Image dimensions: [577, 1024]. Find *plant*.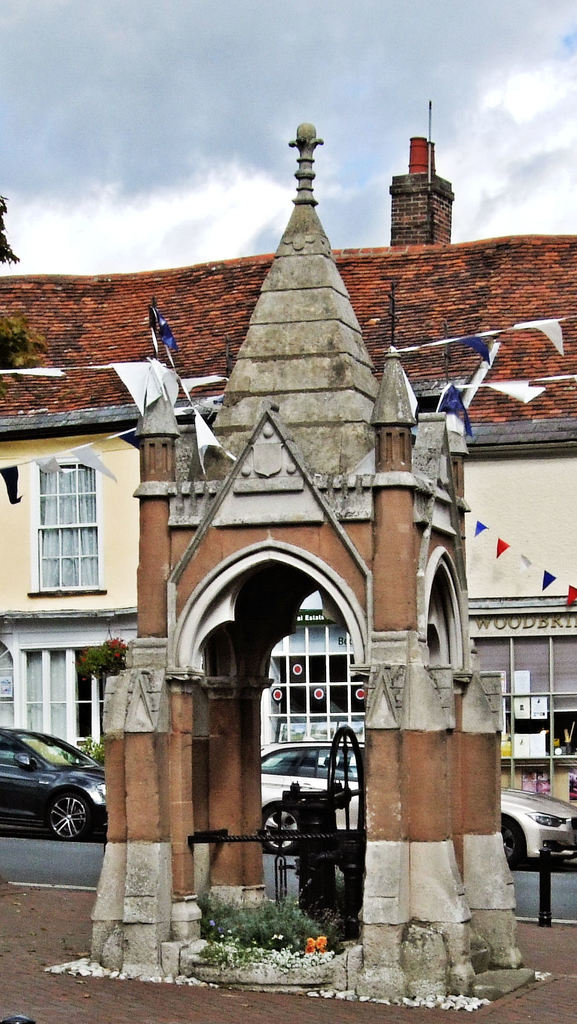
Rect(62, 734, 116, 778).
